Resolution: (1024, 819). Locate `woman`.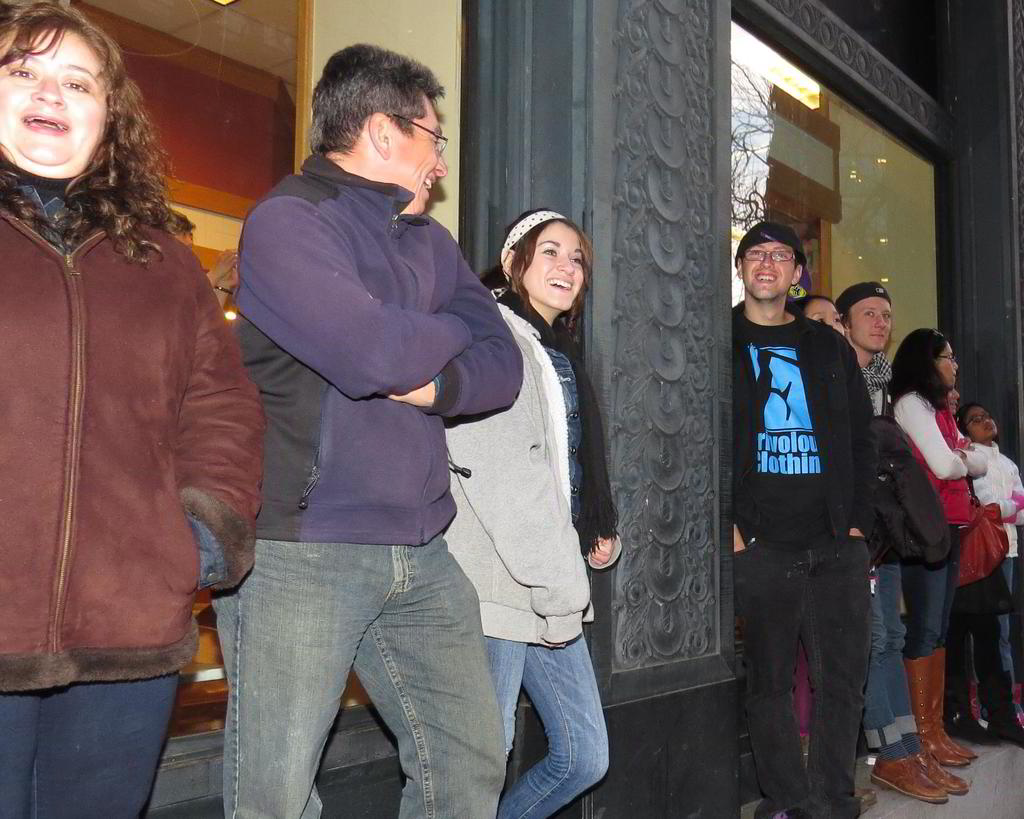
[944, 381, 998, 741].
